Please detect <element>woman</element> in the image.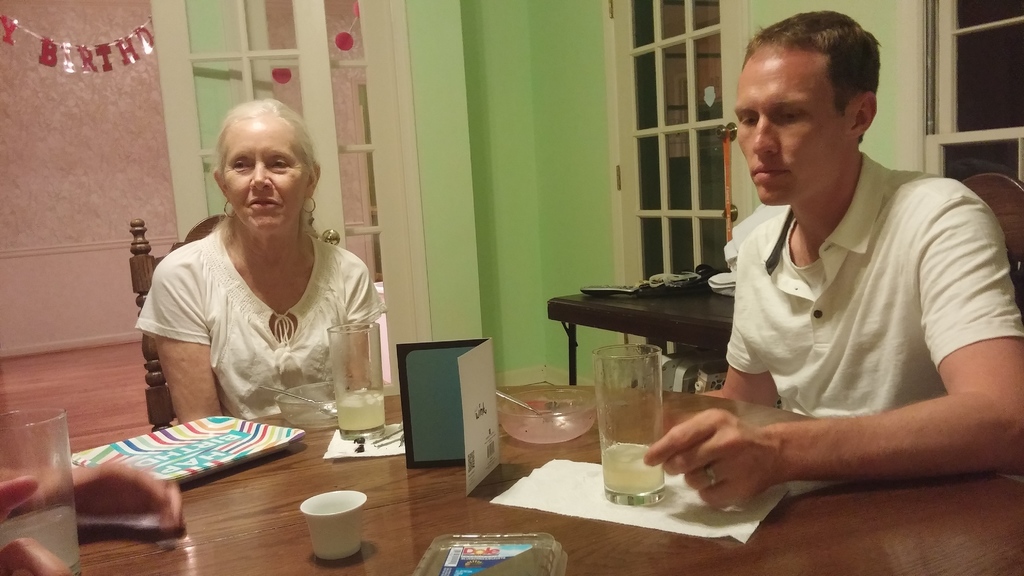
<bbox>651, 11, 1023, 494</bbox>.
